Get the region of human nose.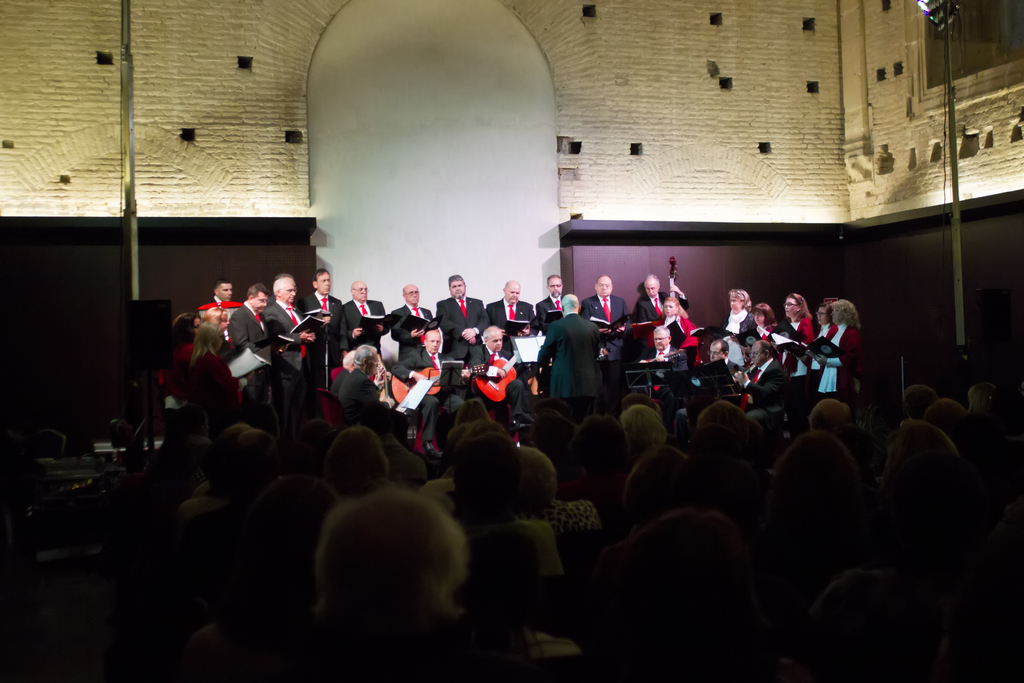
<bbox>731, 300, 737, 310</bbox>.
